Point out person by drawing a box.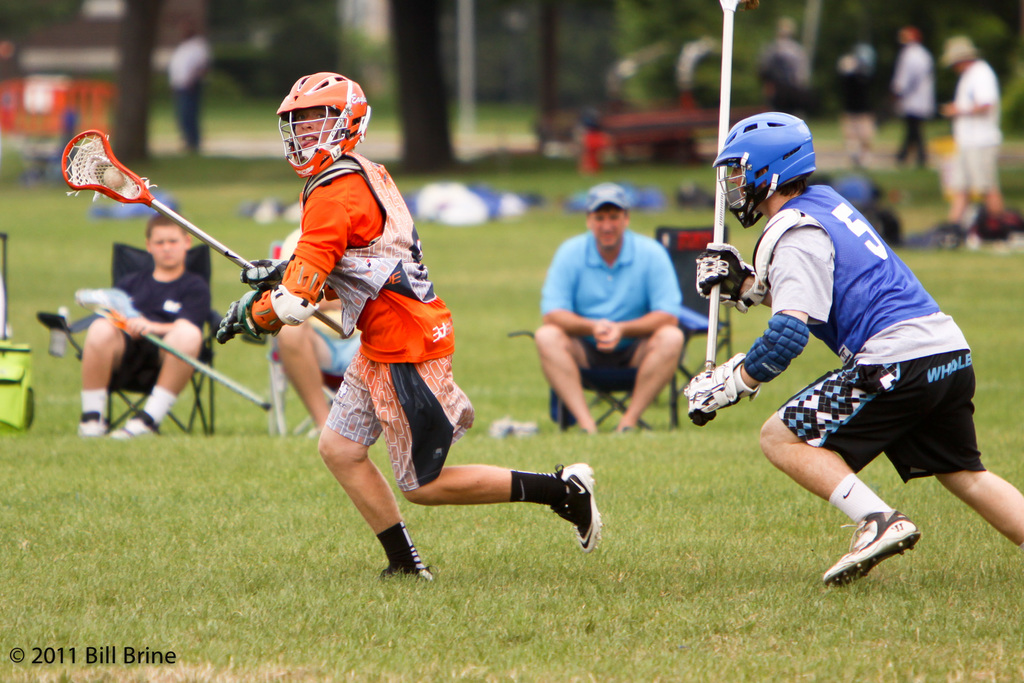
[837,50,875,170].
